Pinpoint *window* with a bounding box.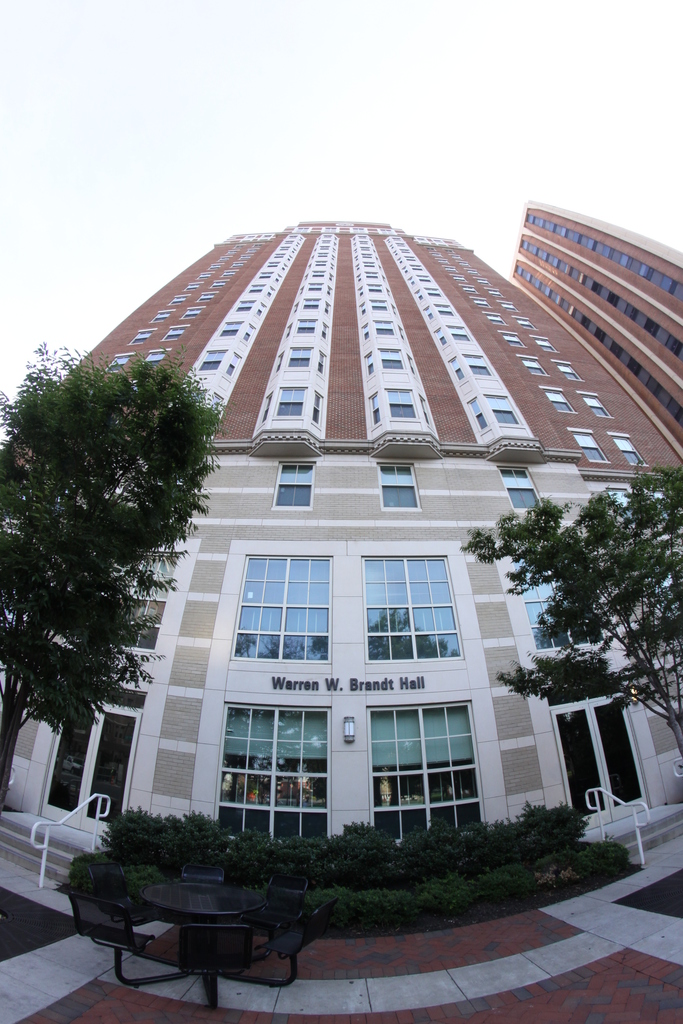
detection(308, 280, 322, 292).
